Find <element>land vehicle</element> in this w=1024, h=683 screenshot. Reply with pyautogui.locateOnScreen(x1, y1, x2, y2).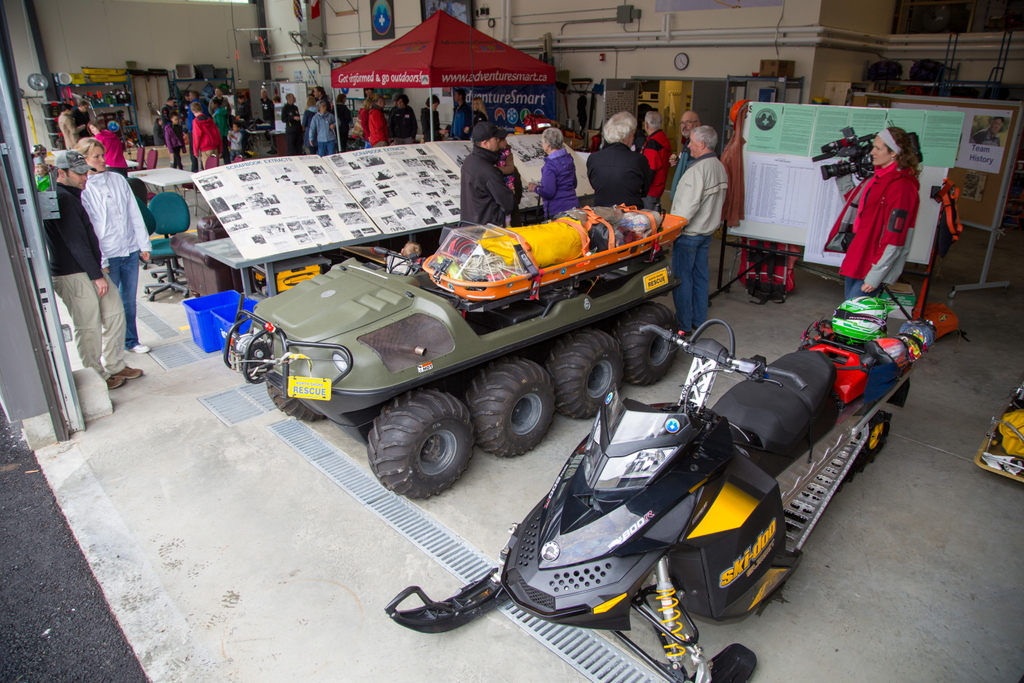
pyautogui.locateOnScreen(377, 326, 919, 682).
